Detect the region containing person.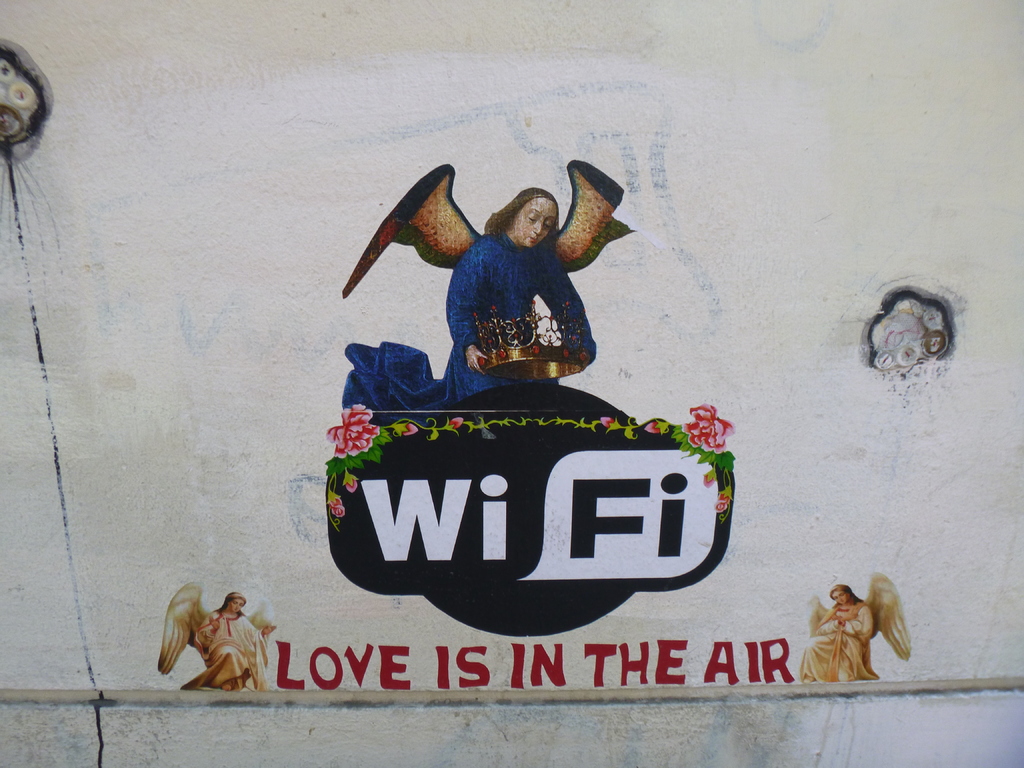
bbox=(370, 124, 641, 415).
